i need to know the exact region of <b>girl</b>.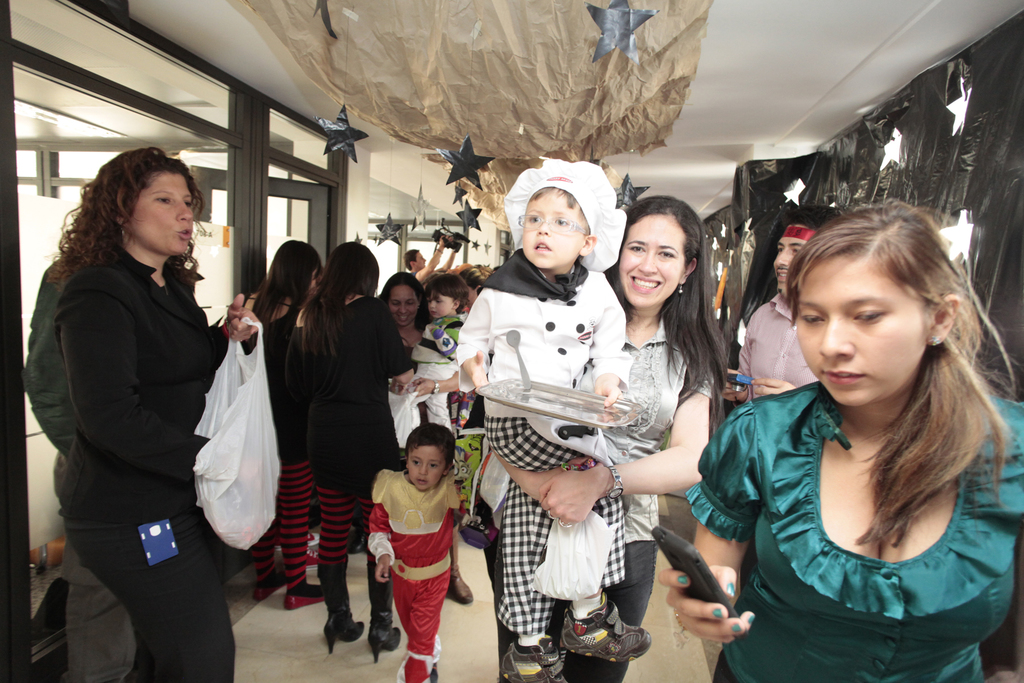
Region: bbox(301, 235, 417, 667).
